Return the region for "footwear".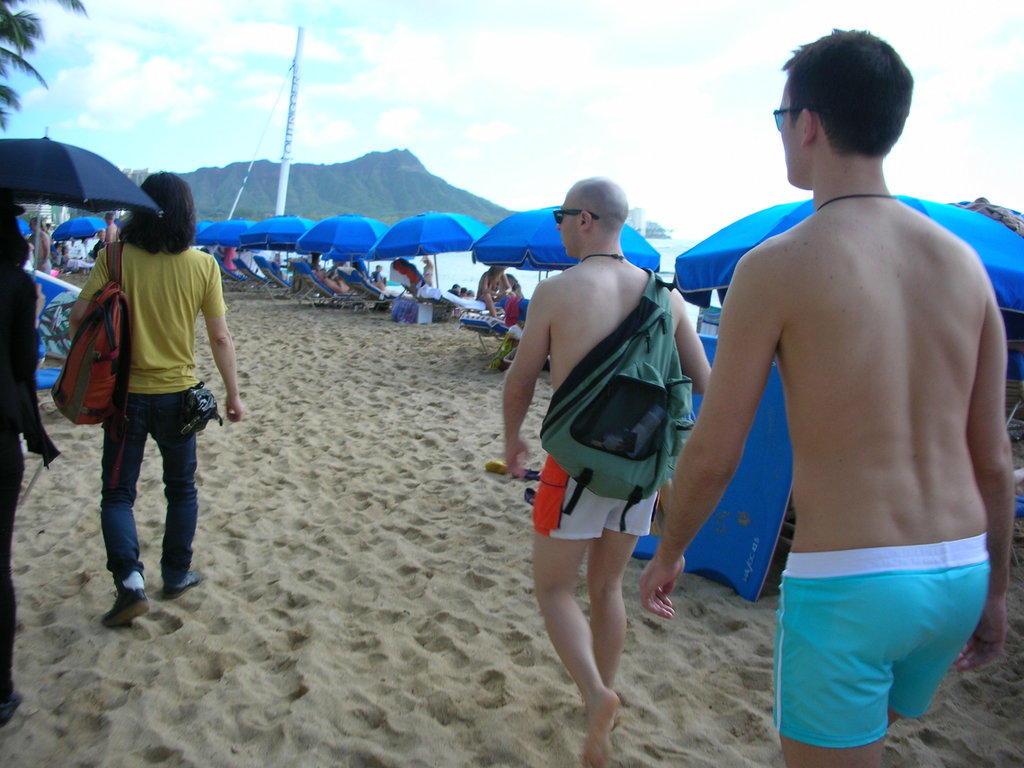
[x1=88, y1=553, x2=155, y2=630].
